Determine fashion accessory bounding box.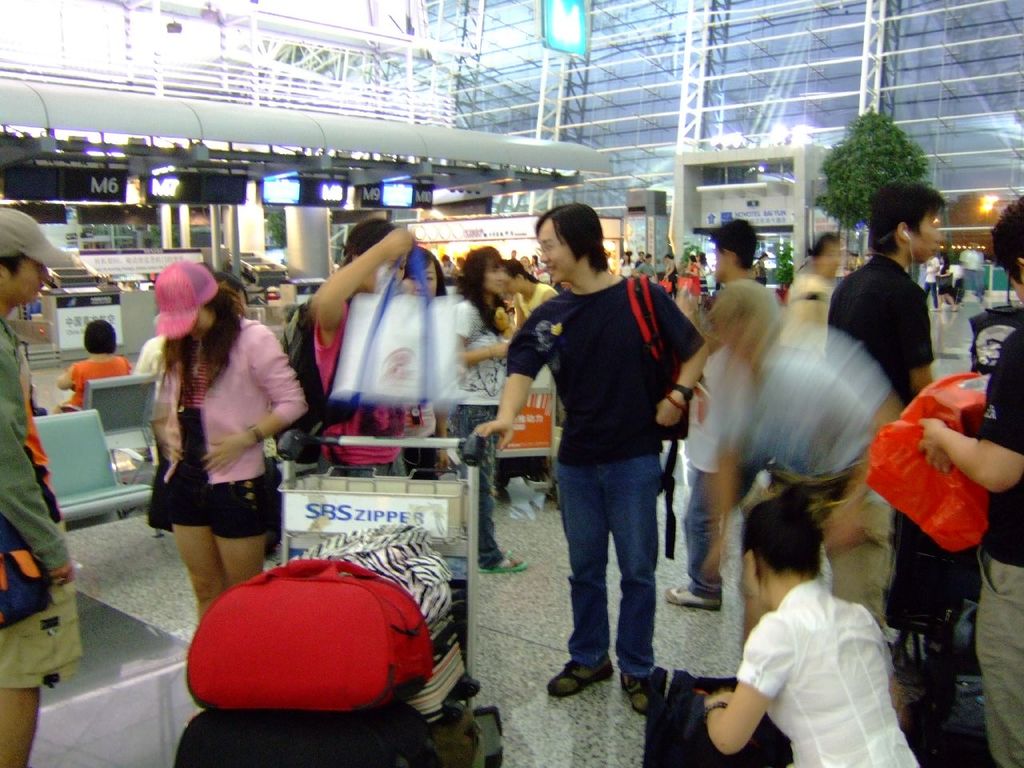
Determined: {"left": 327, "top": 242, "right": 463, "bottom": 410}.
